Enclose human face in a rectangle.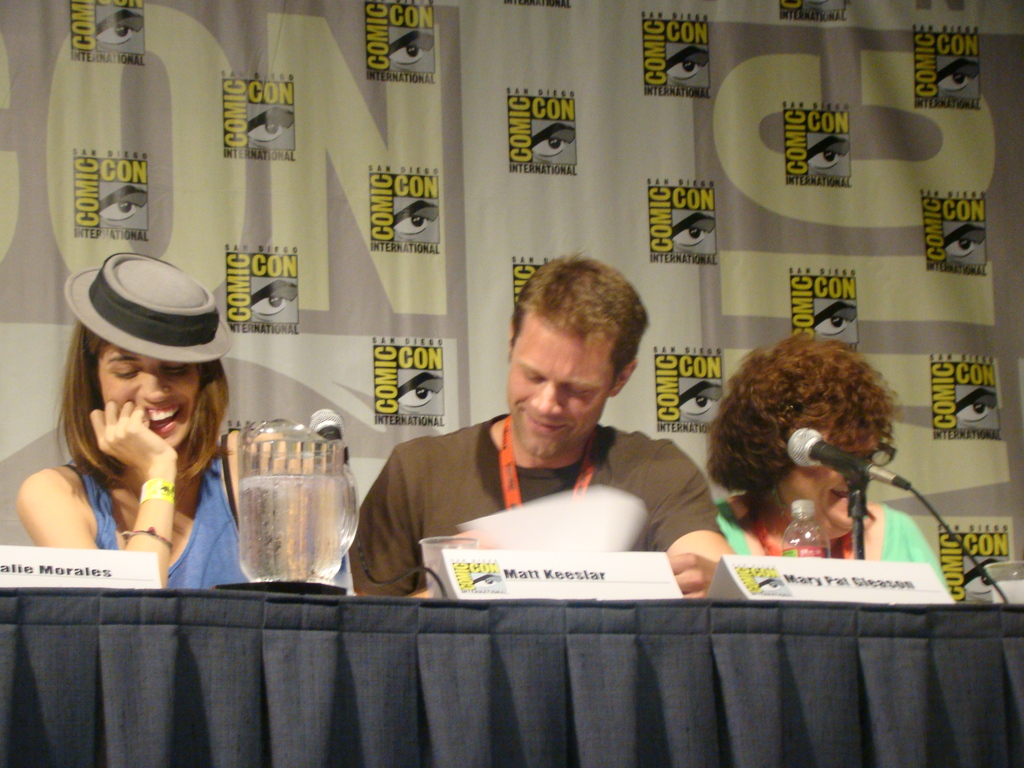
787/427/878/534.
